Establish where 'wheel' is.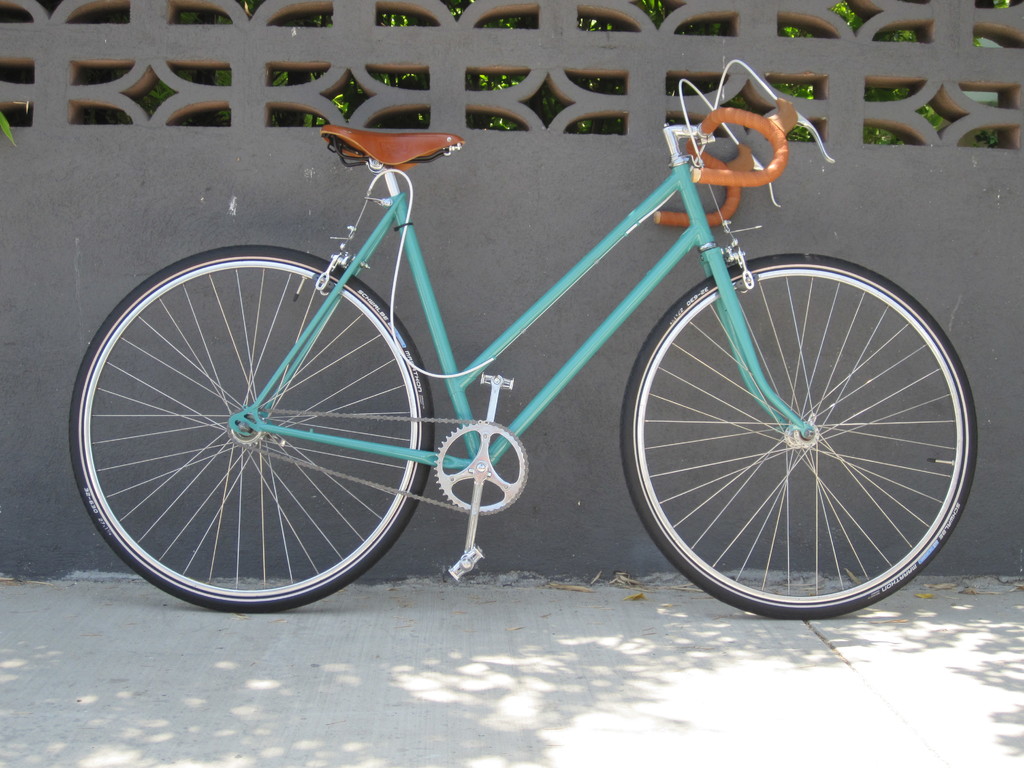
Established at 62, 247, 433, 611.
